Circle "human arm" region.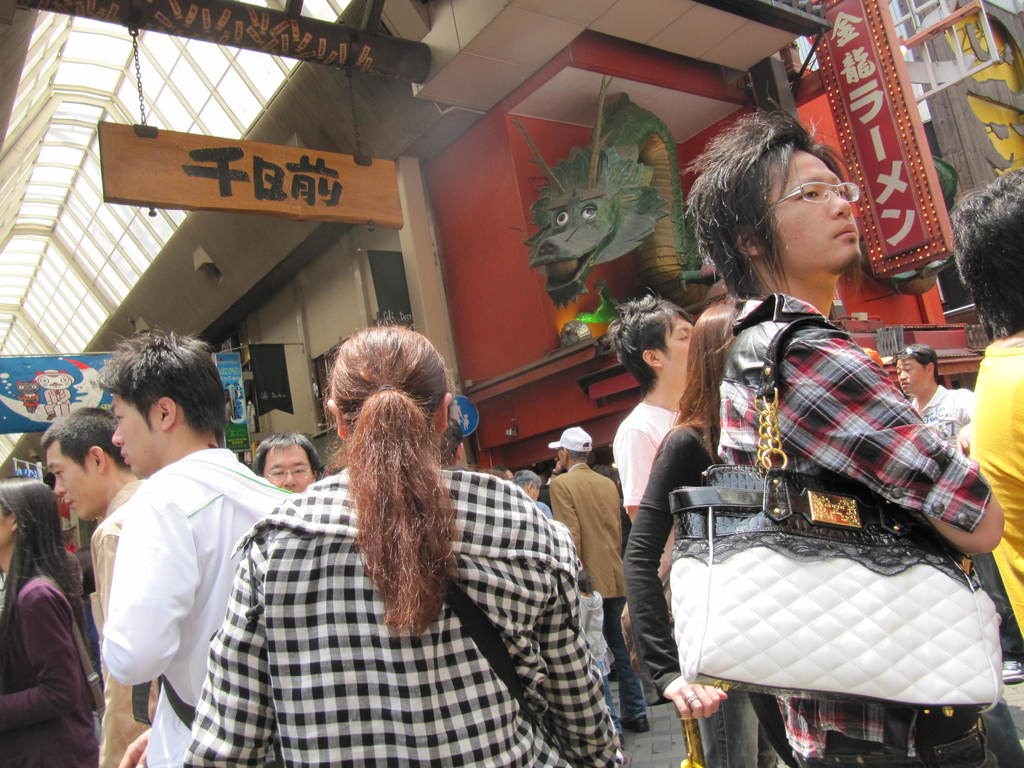
Region: [953, 383, 972, 420].
